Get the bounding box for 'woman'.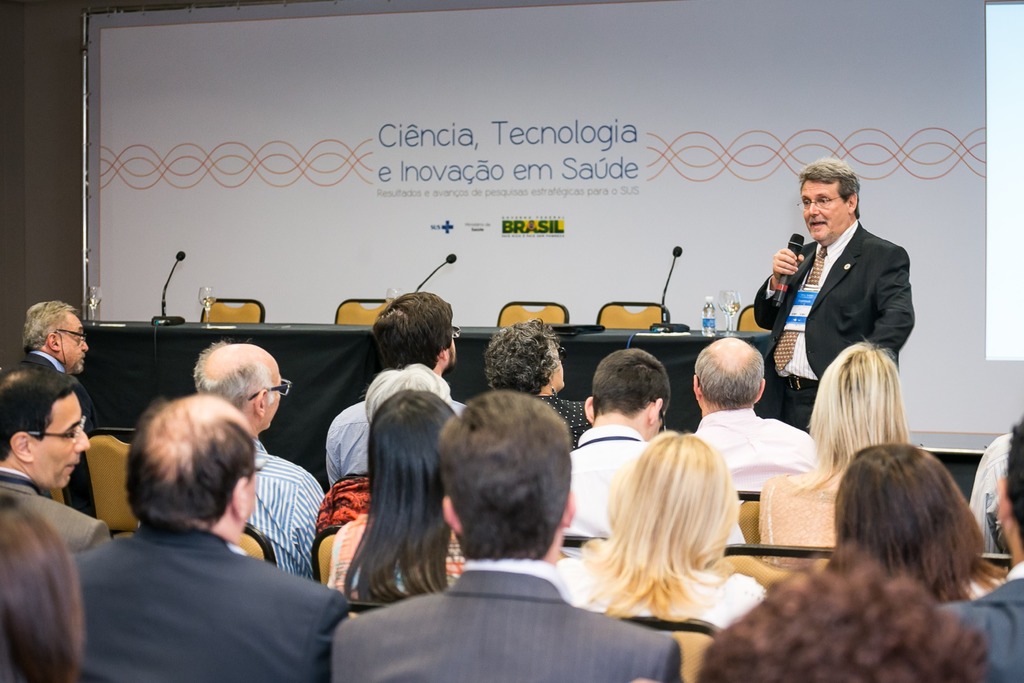
x1=315 y1=367 x2=455 y2=536.
